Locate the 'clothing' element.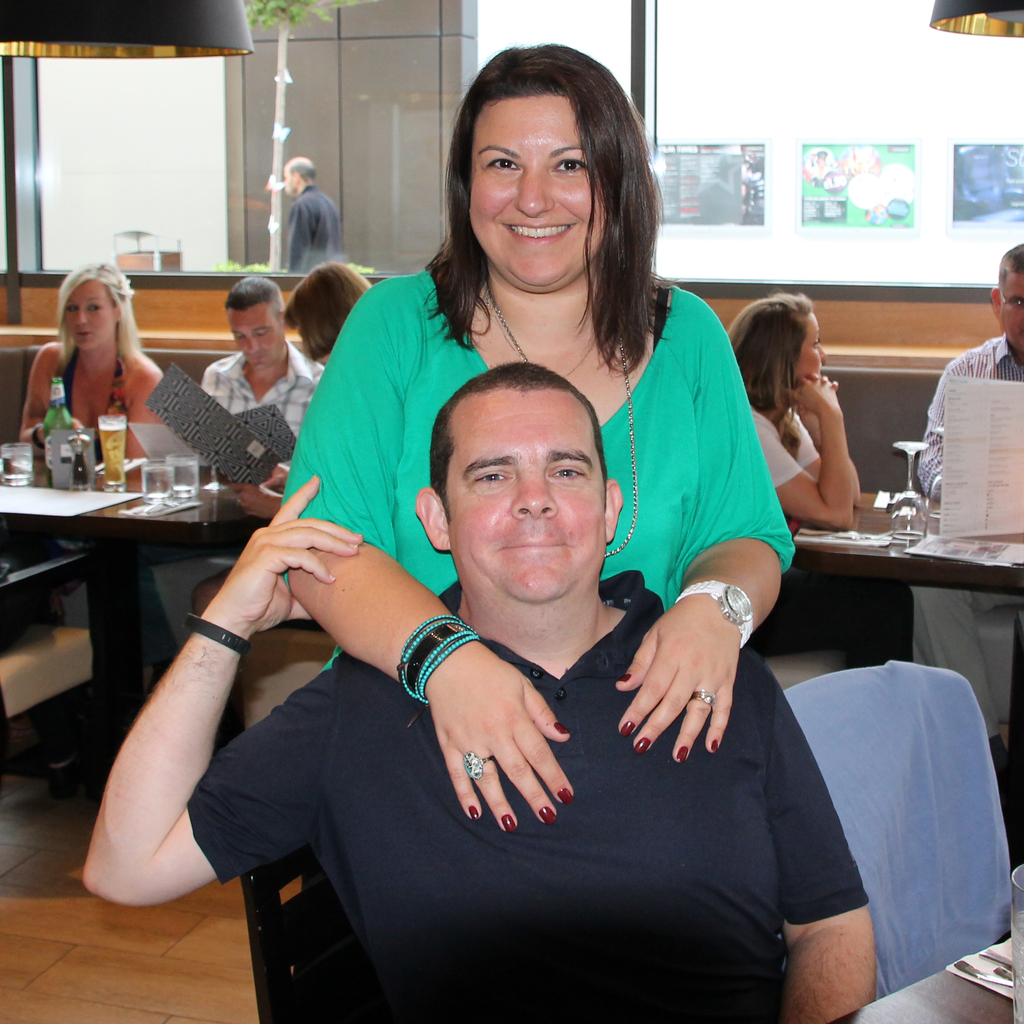
Element bbox: (x1=271, y1=466, x2=861, y2=986).
